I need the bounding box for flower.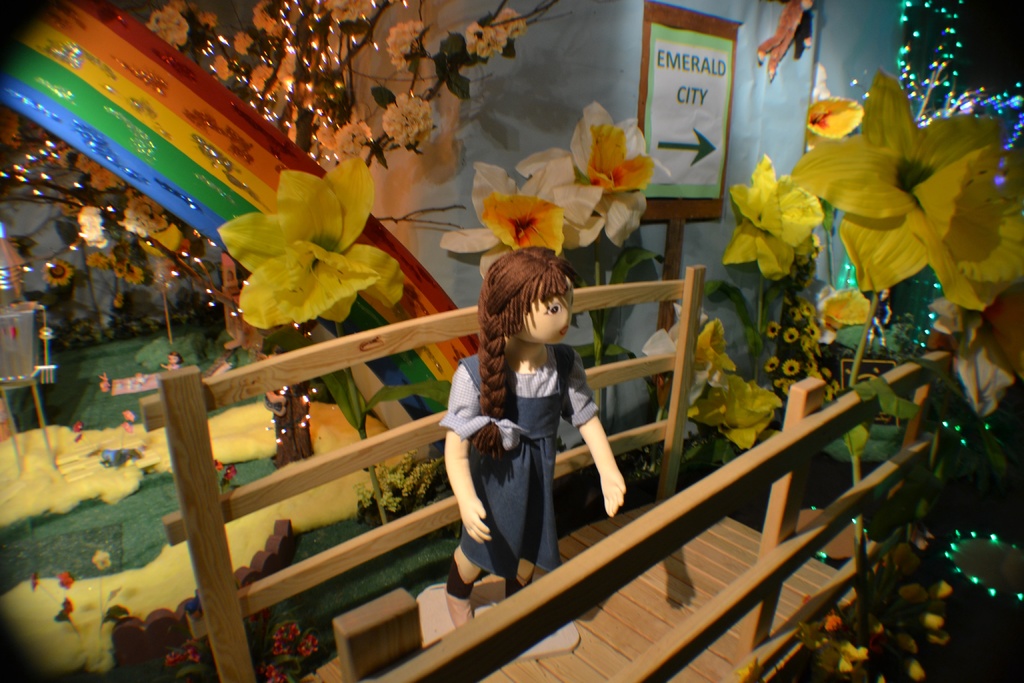
Here it is: rect(210, 457, 223, 471).
